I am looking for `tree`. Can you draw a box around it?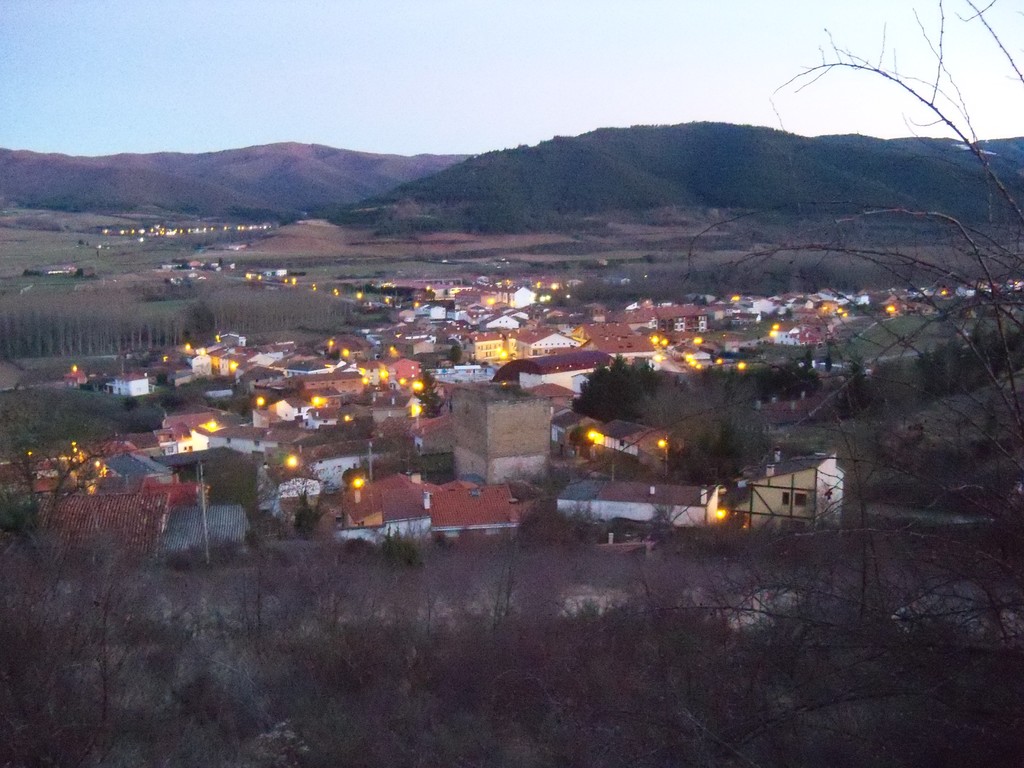
Sure, the bounding box is pyautogui.locateOnScreen(558, 355, 666, 436).
